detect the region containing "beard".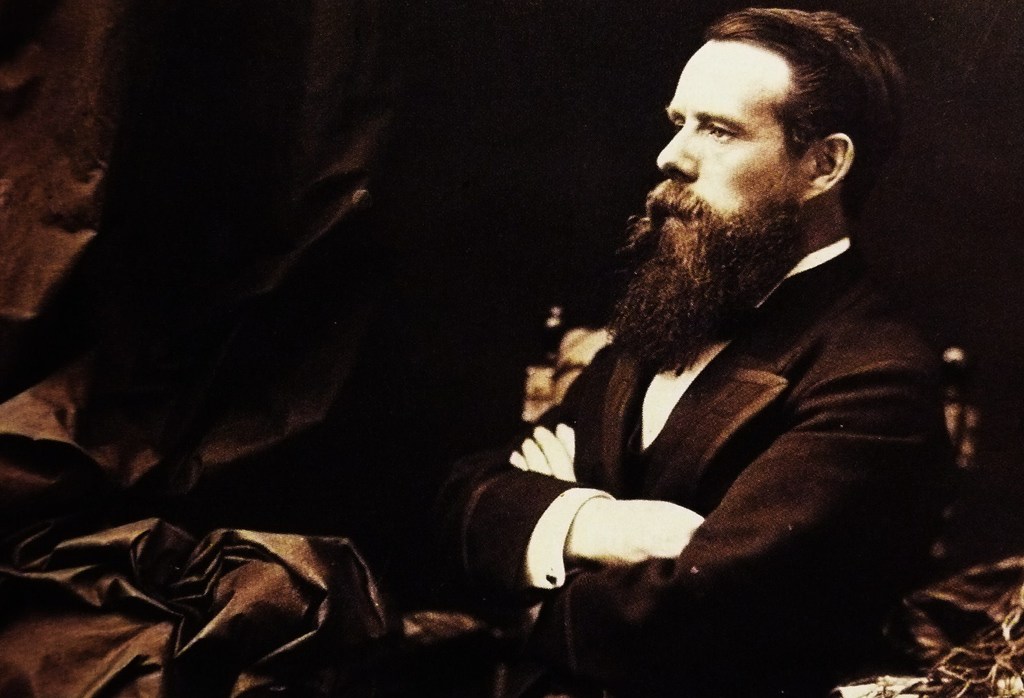
box(636, 111, 790, 366).
